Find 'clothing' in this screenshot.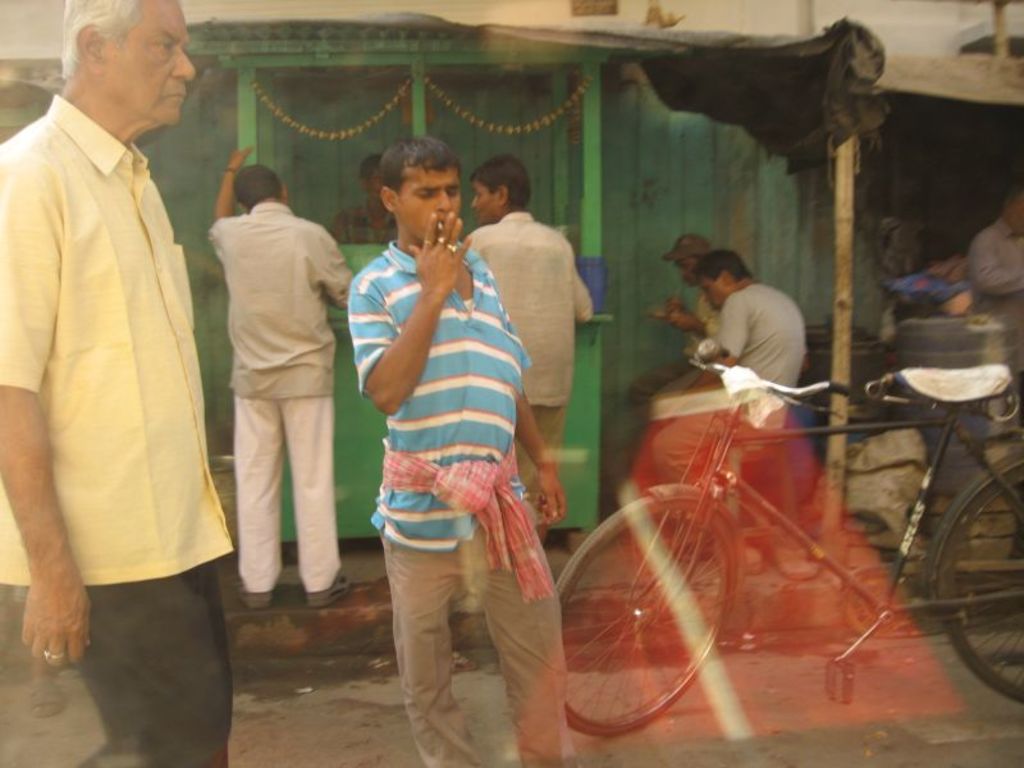
The bounding box for 'clothing' is (343,238,581,767).
